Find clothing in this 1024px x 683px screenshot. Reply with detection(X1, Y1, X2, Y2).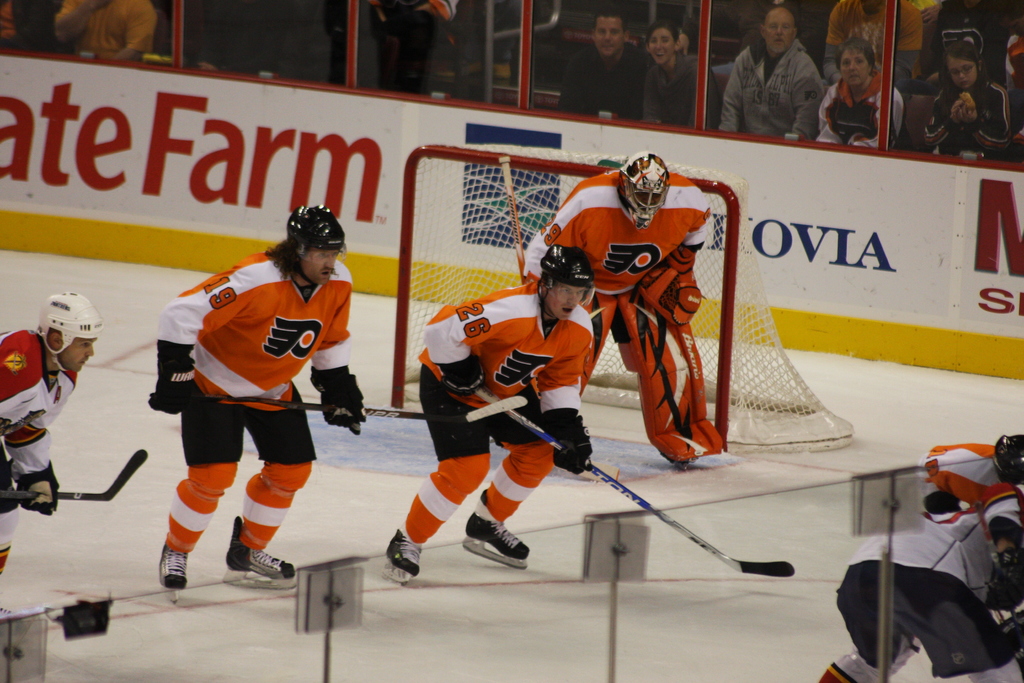
detection(0, 327, 79, 513).
